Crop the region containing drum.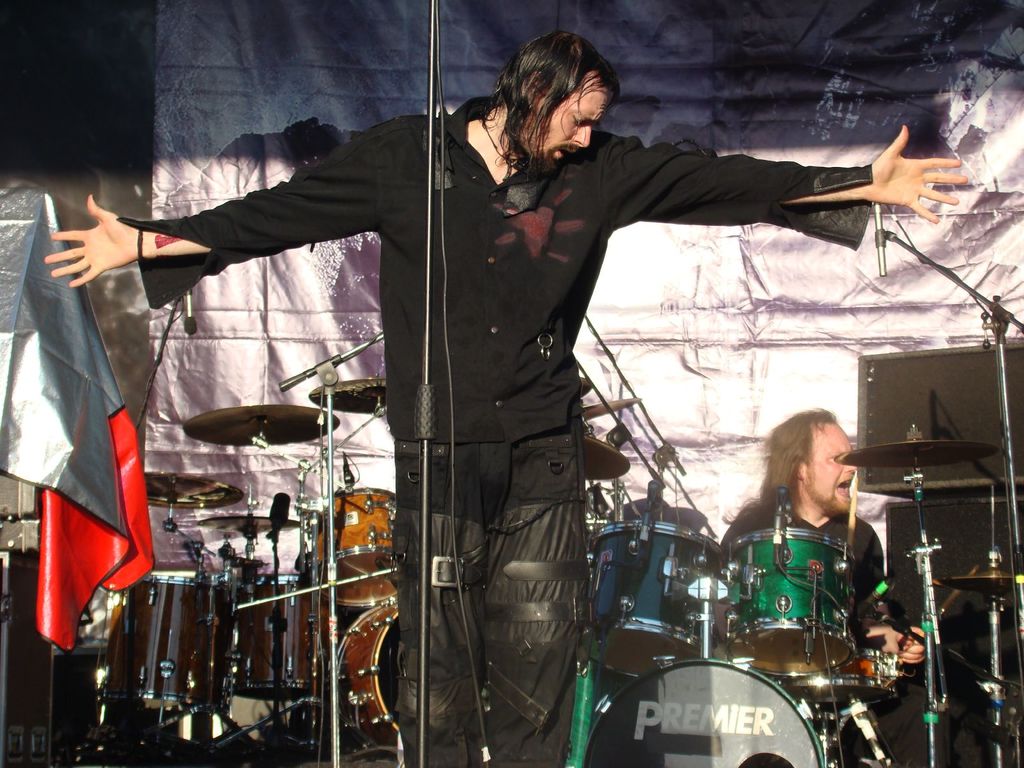
Crop region: pyautogui.locateOnScreen(232, 569, 324, 704).
